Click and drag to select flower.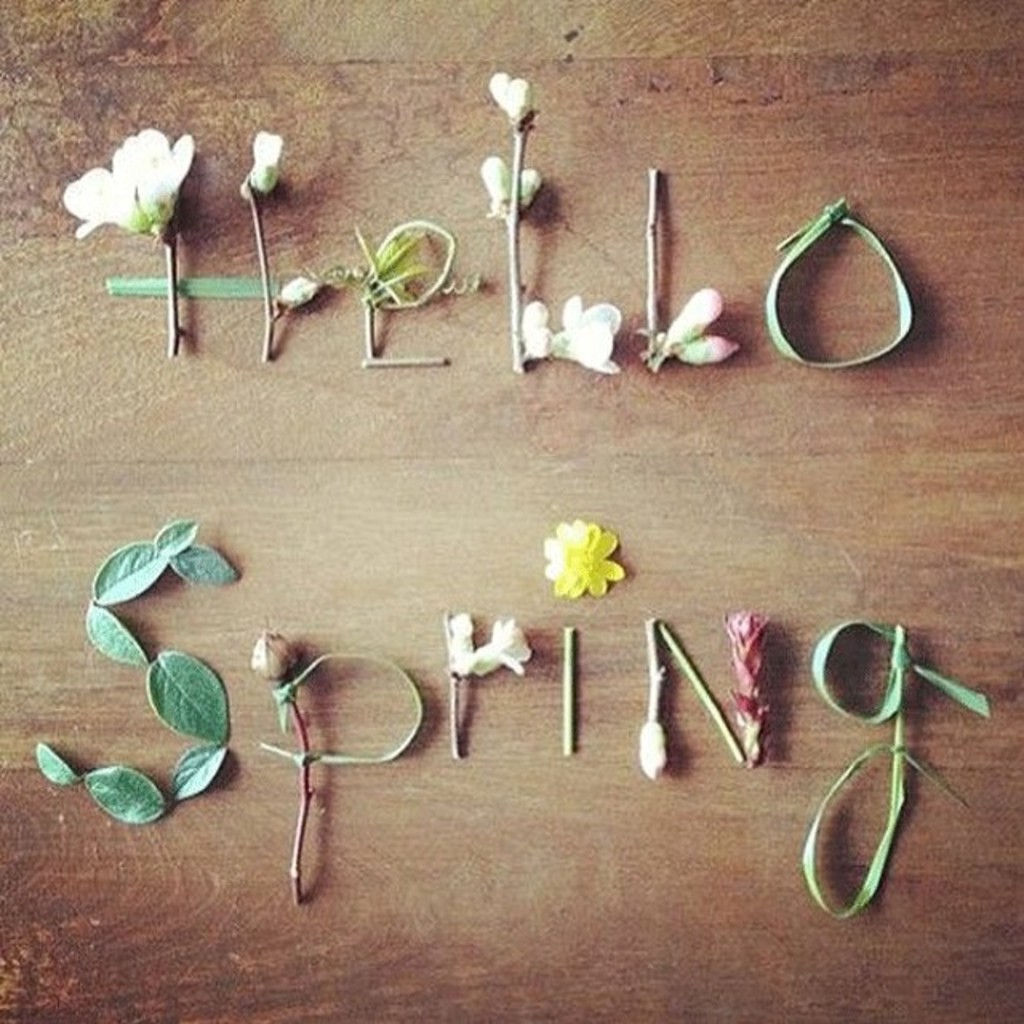
Selection: x1=250 y1=624 x2=302 y2=682.
